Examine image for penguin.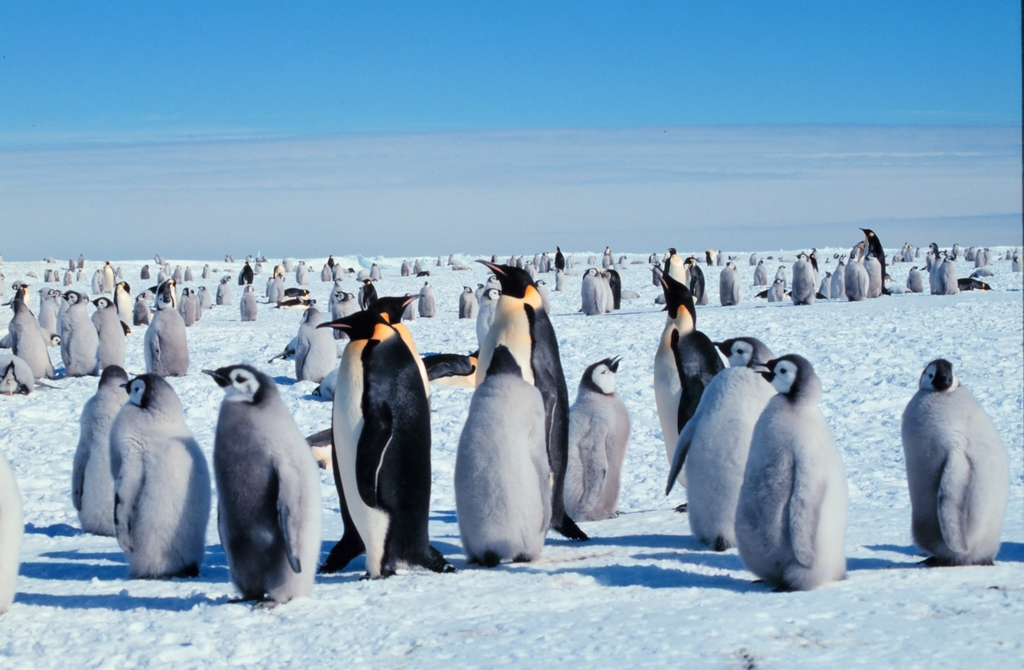
Examination result: [x1=148, y1=289, x2=195, y2=381].
